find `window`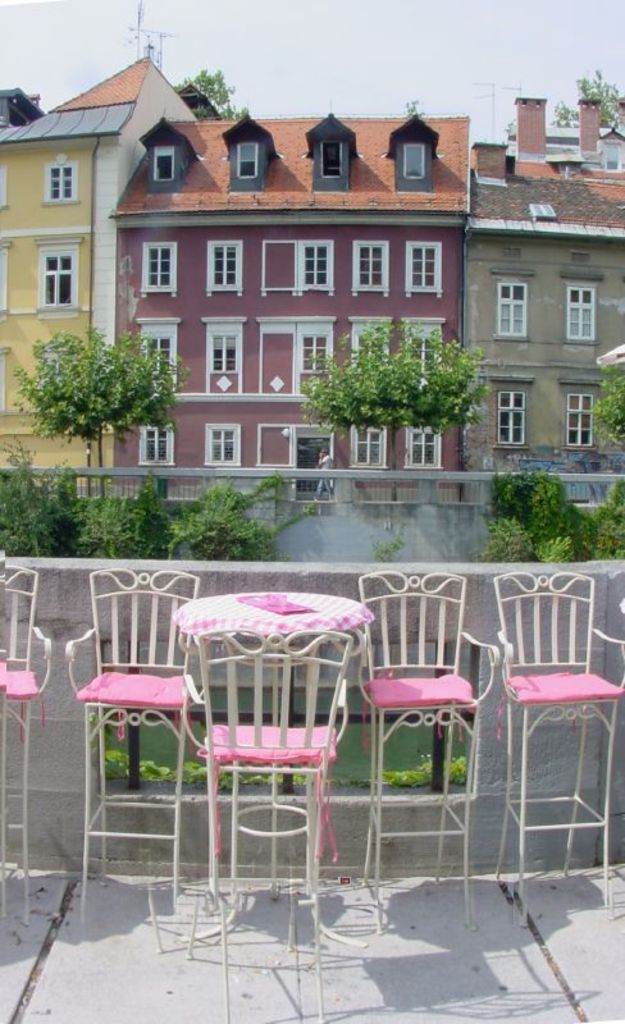
left=215, top=330, right=242, bottom=371
